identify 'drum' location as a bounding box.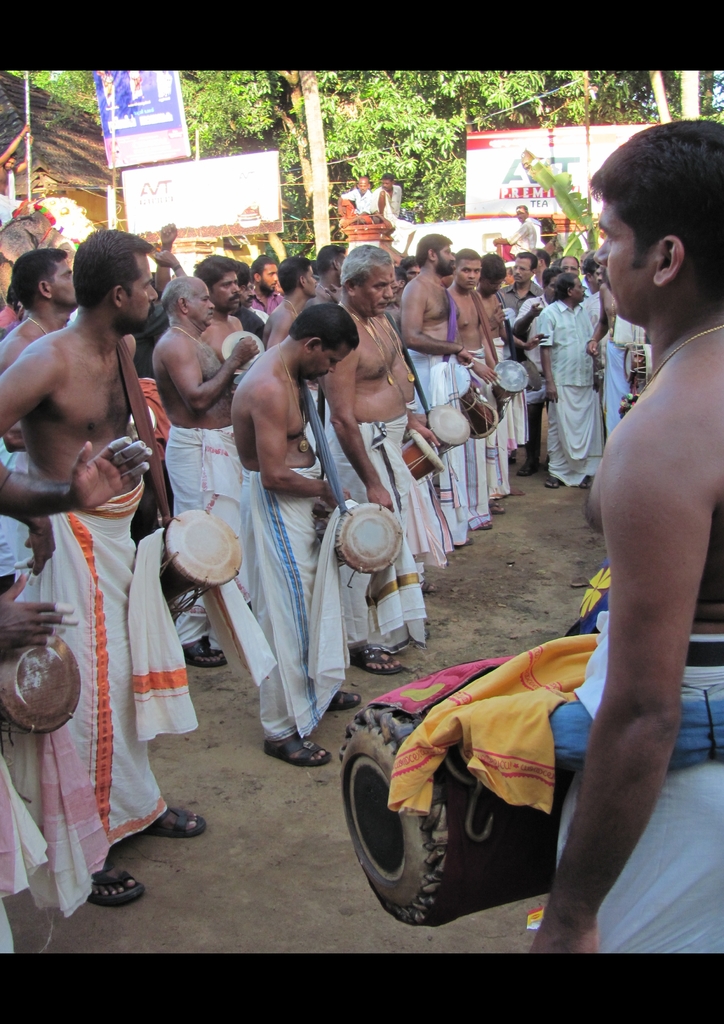
crop(342, 653, 568, 929).
